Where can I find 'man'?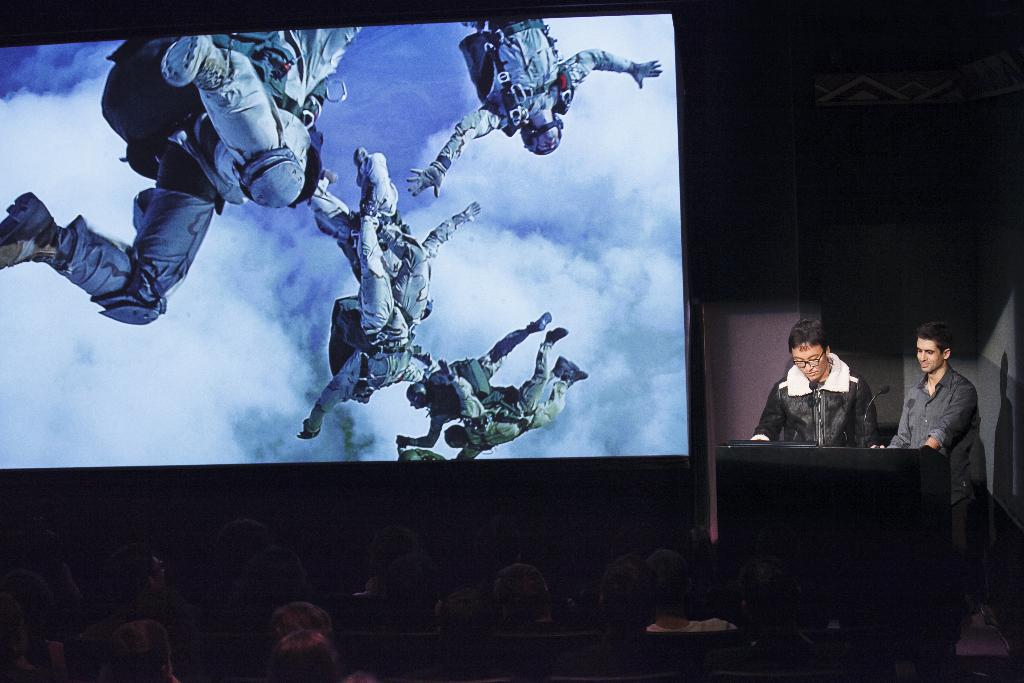
You can find it at crop(404, 21, 664, 199).
